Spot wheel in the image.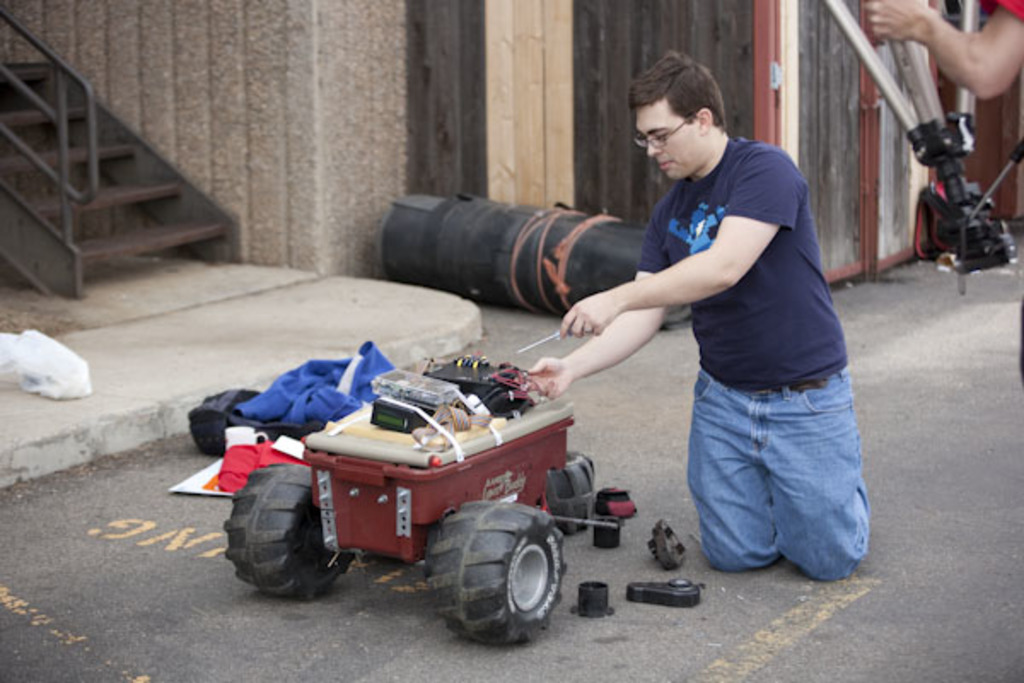
wheel found at bbox=[227, 466, 358, 606].
